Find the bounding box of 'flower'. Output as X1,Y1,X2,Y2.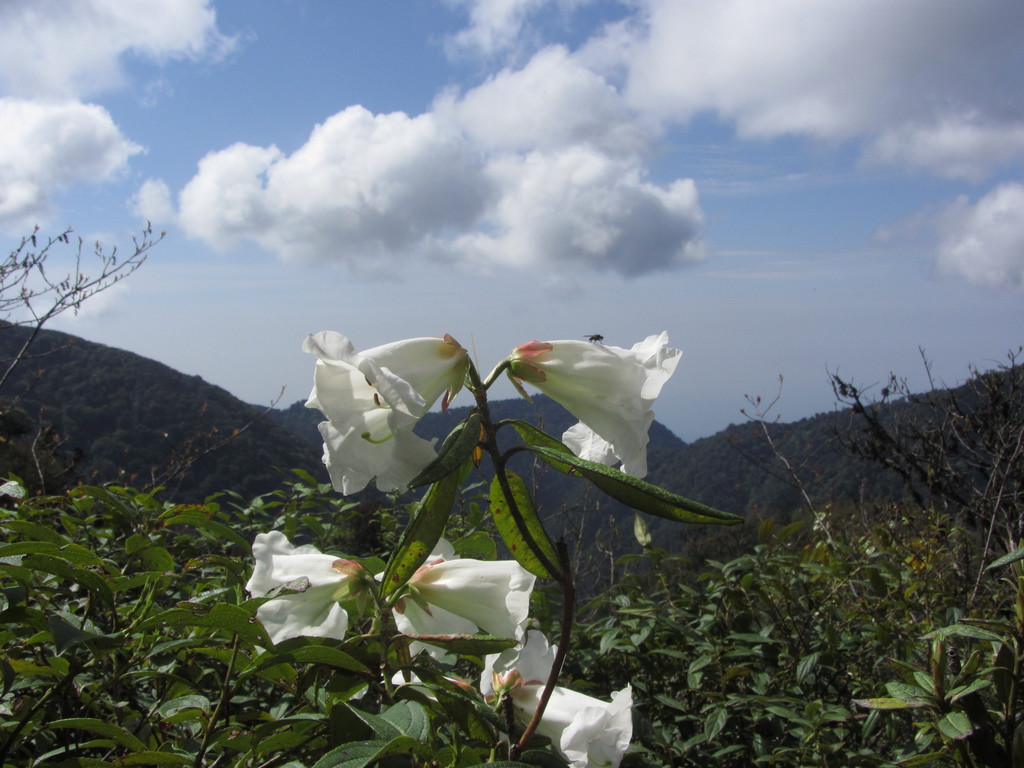
219,533,356,659.
